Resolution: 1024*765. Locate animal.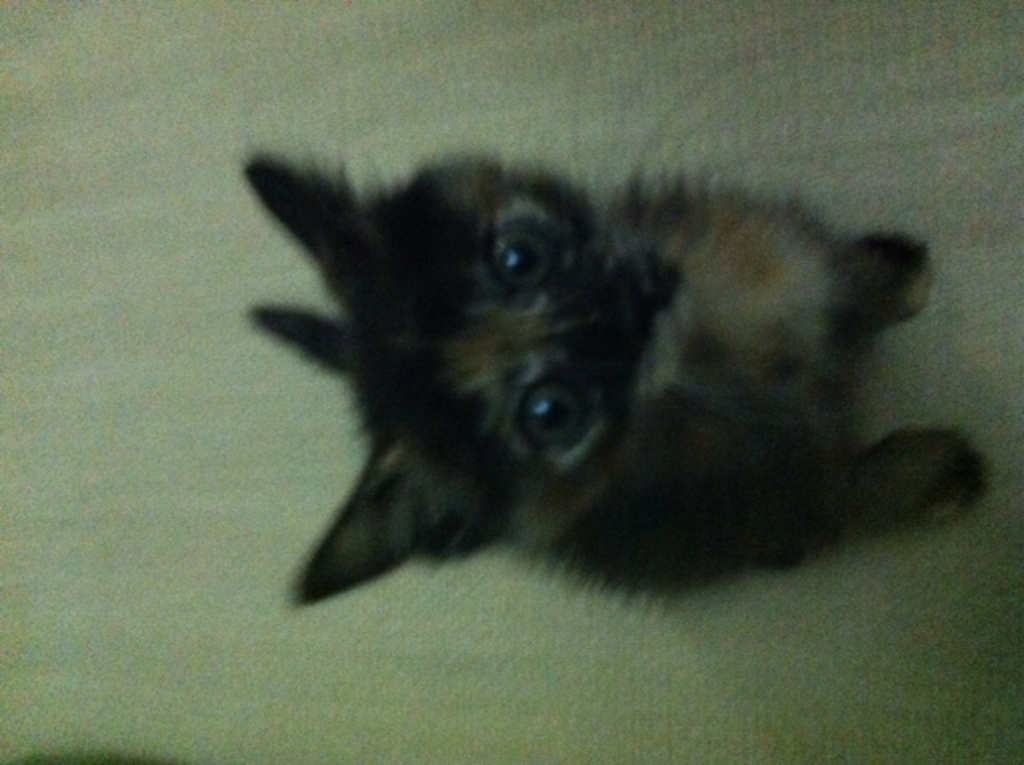
<box>238,83,994,618</box>.
